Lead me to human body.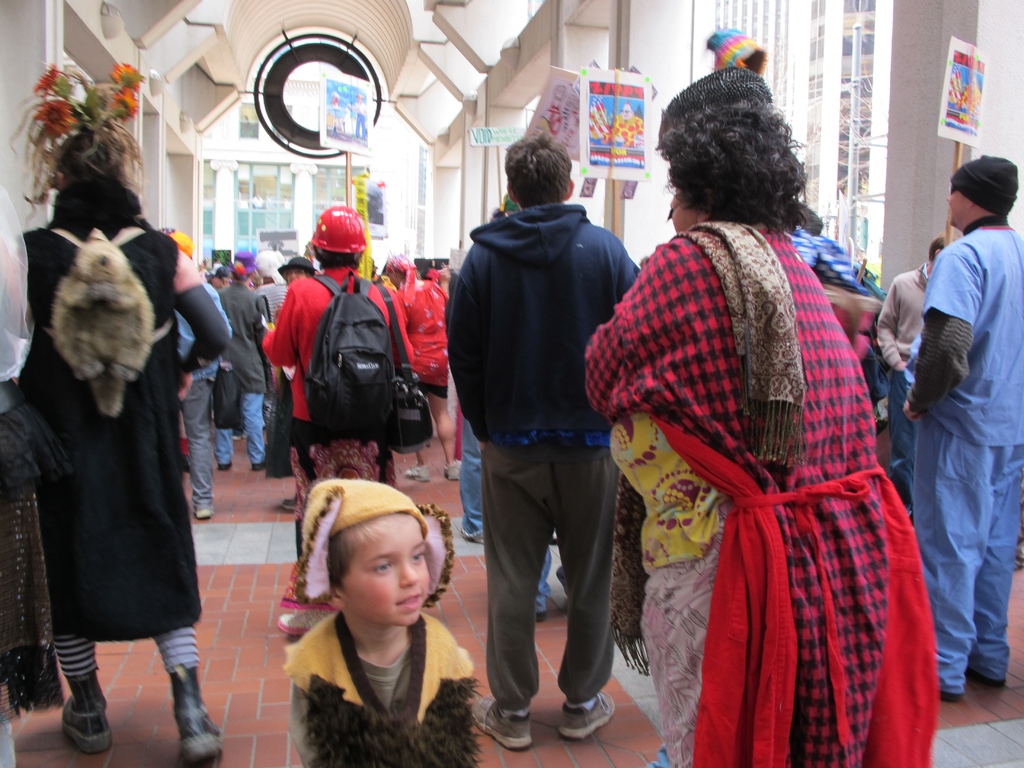
Lead to detection(911, 154, 1023, 696).
